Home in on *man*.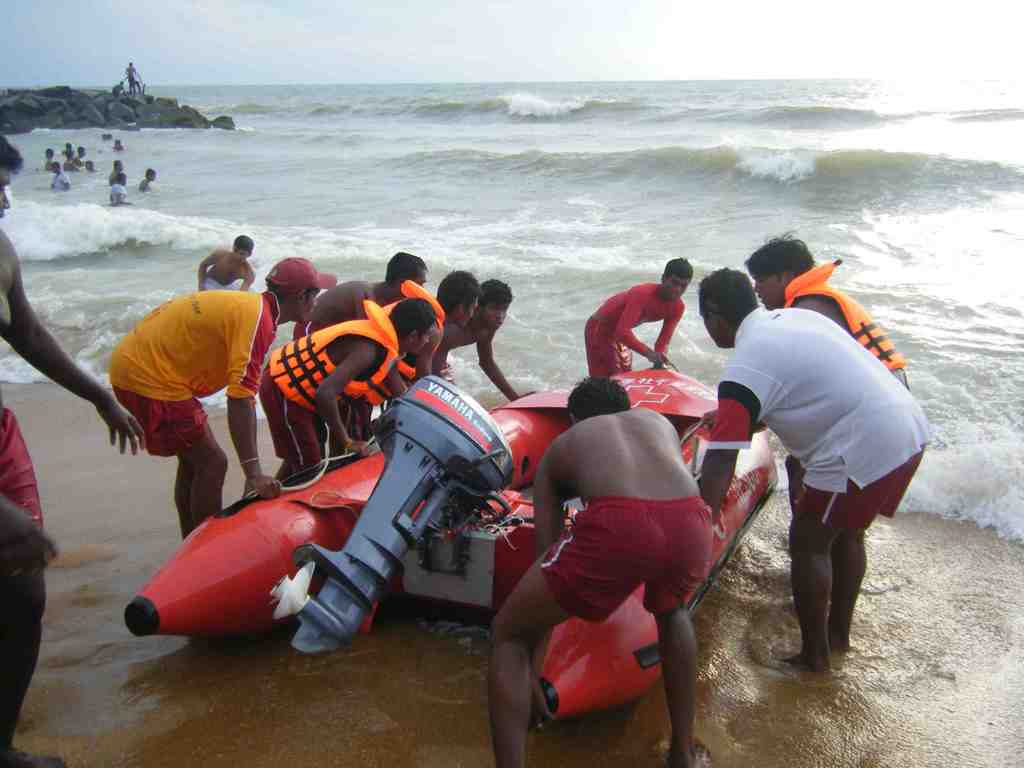
Homed in at 124, 63, 135, 94.
